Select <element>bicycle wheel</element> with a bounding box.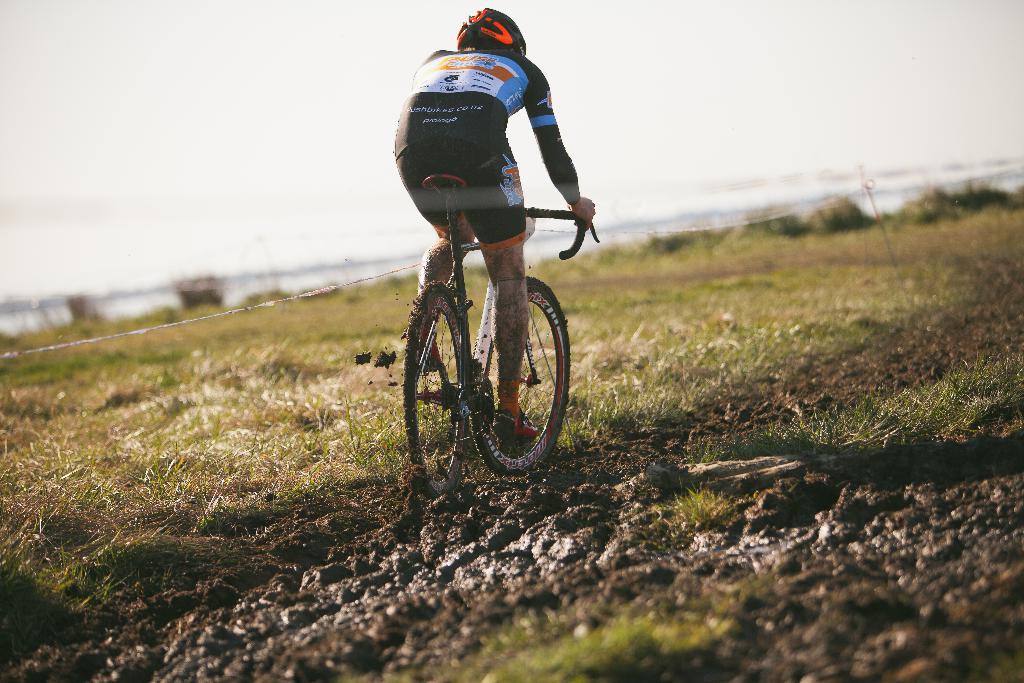
{"left": 472, "top": 273, "right": 574, "bottom": 475}.
